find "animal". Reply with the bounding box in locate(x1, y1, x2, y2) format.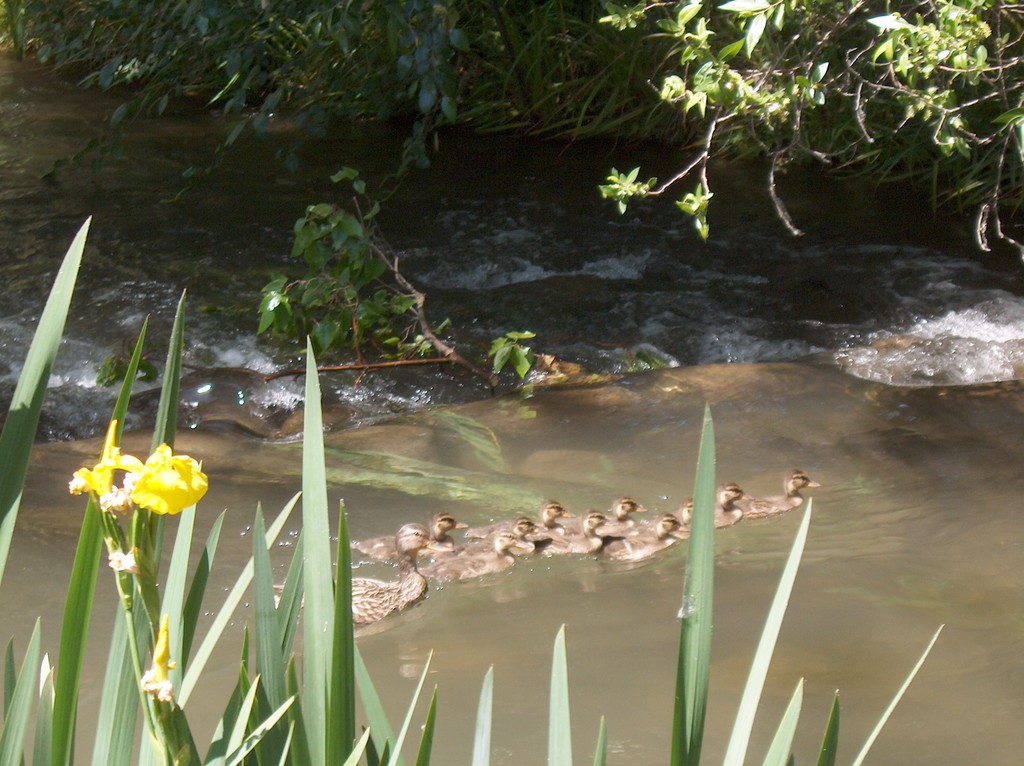
locate(734, 467, 820, 520).
